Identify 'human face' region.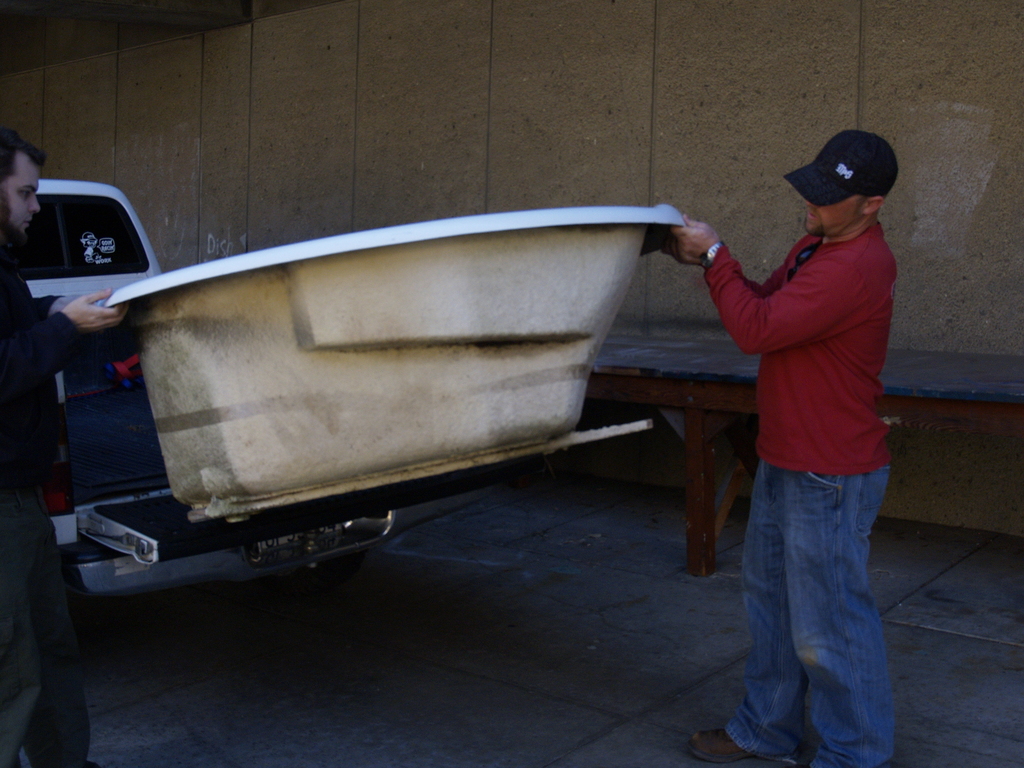
Region: x1=2, y1=154, x2=42, y2=232.
